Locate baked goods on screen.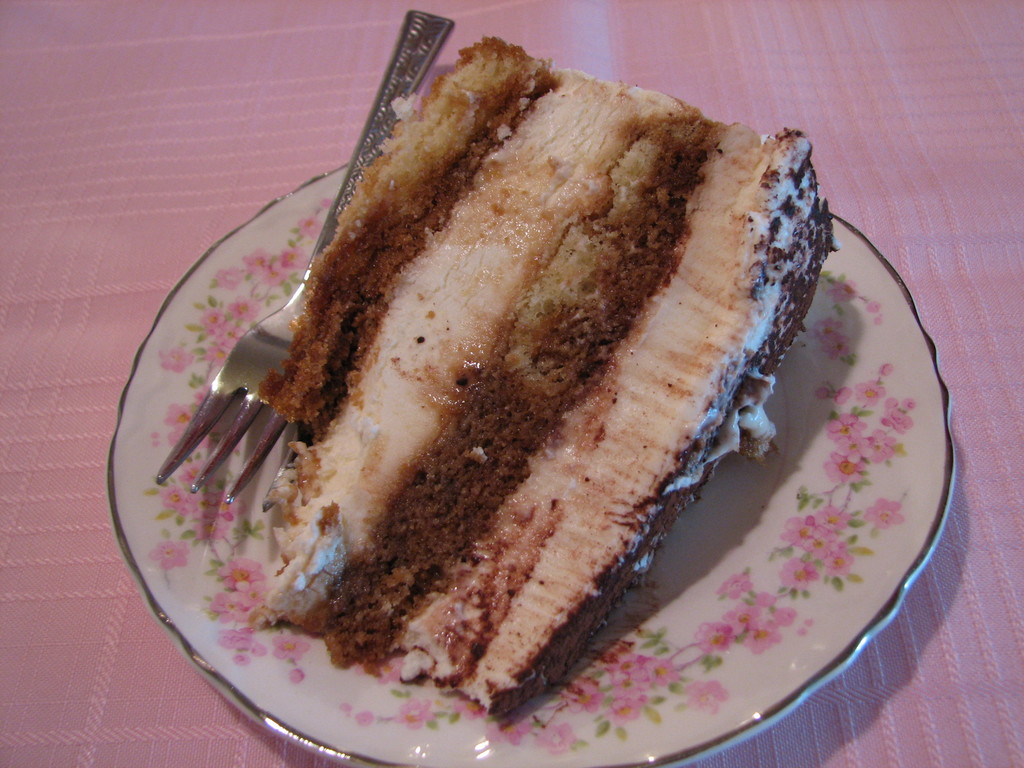
On screen at {"x1": 244, "y1": 35, "x2": 836, "y2": 719}.
